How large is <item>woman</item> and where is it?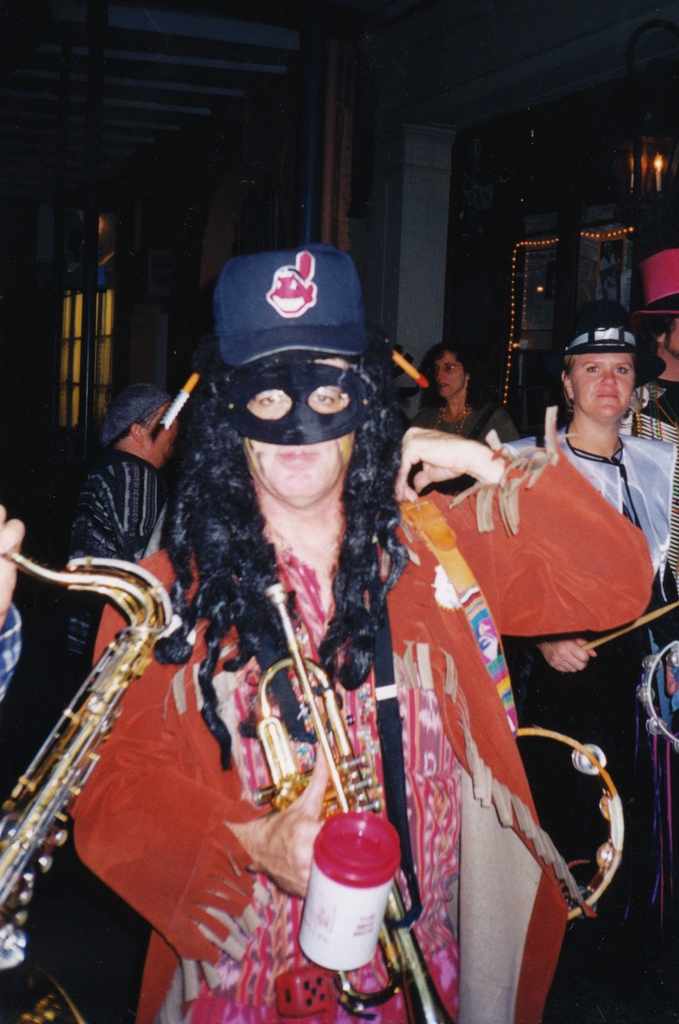
Bounding box: {"left": 438, "top": 302, "right": 660, "bottom": 919}.
